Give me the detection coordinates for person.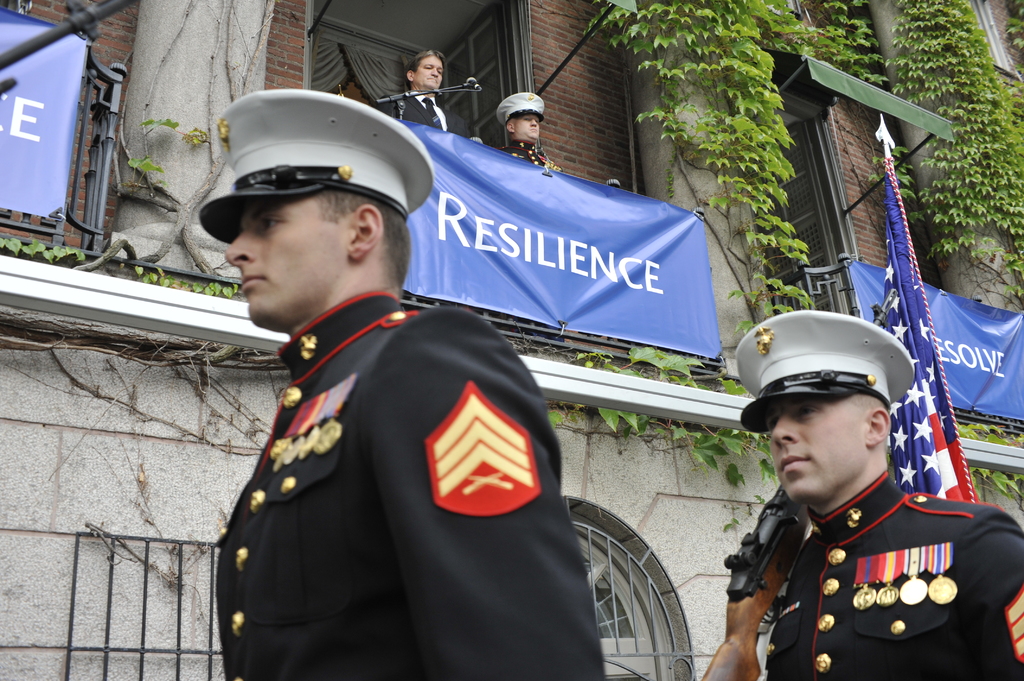
BBox(737, 309, 1023, 680).
